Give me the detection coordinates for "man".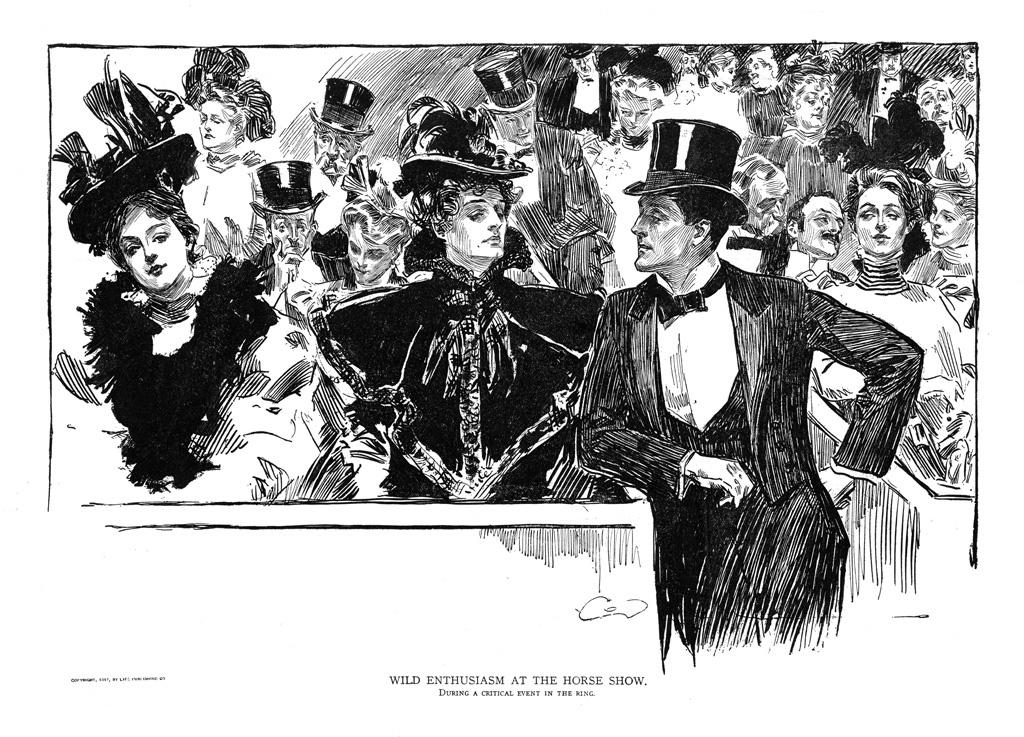
bbox=[728, 158, 792, 269].
